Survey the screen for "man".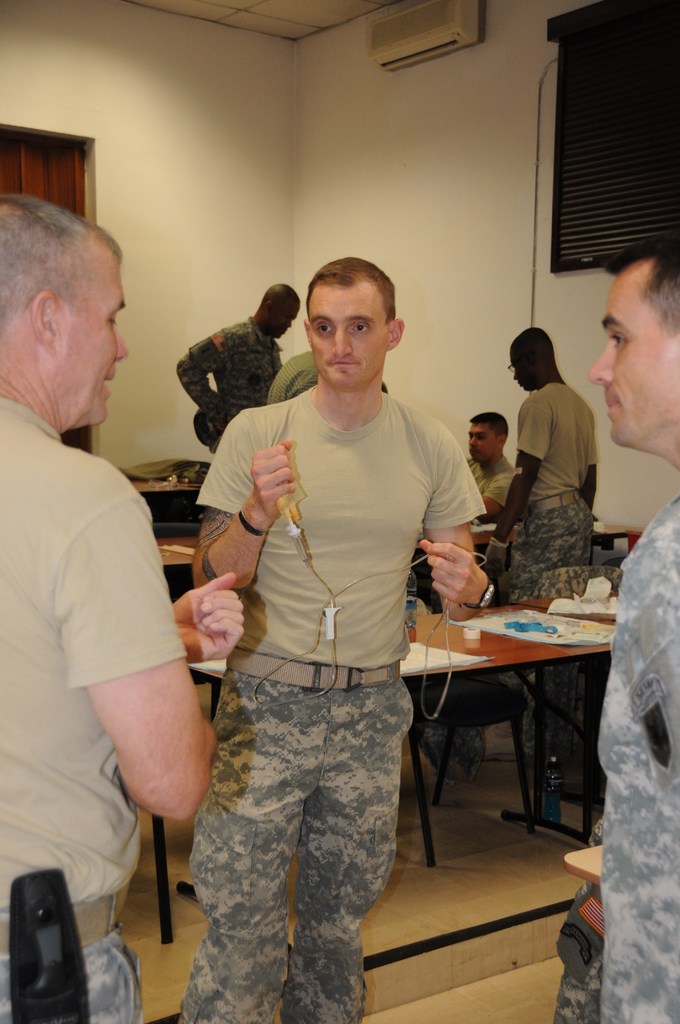
Survey found: x1=469 y1=405 x2=523 y2=564.
